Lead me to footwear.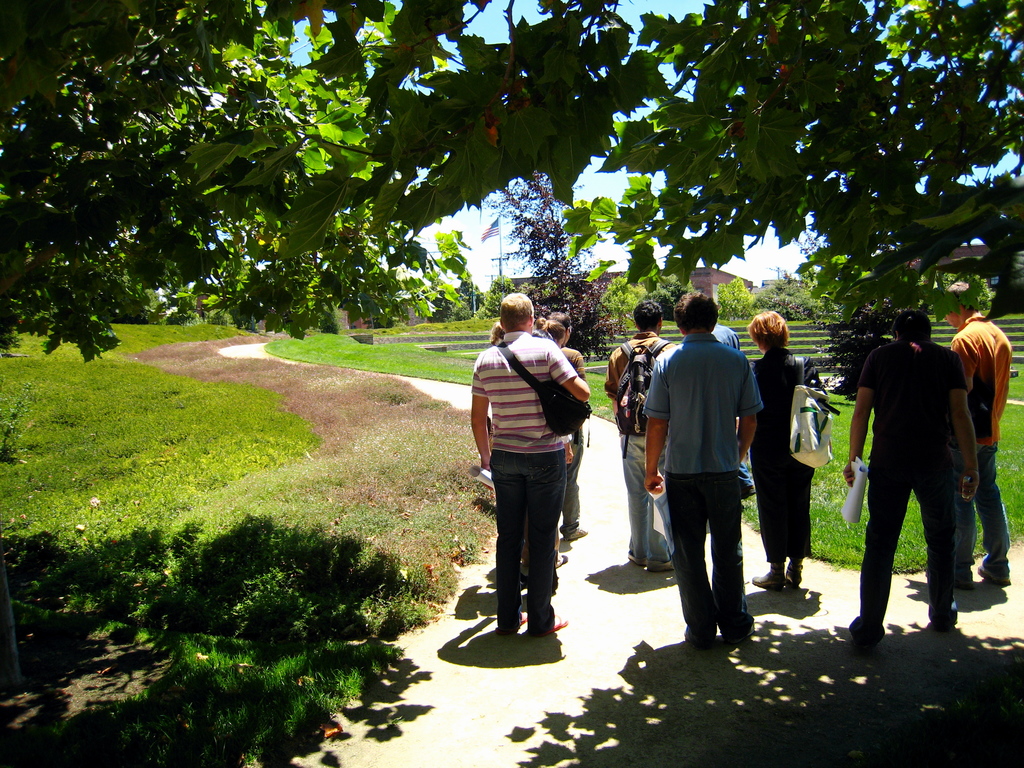
Lead to box(747, 557, 781, 595).
